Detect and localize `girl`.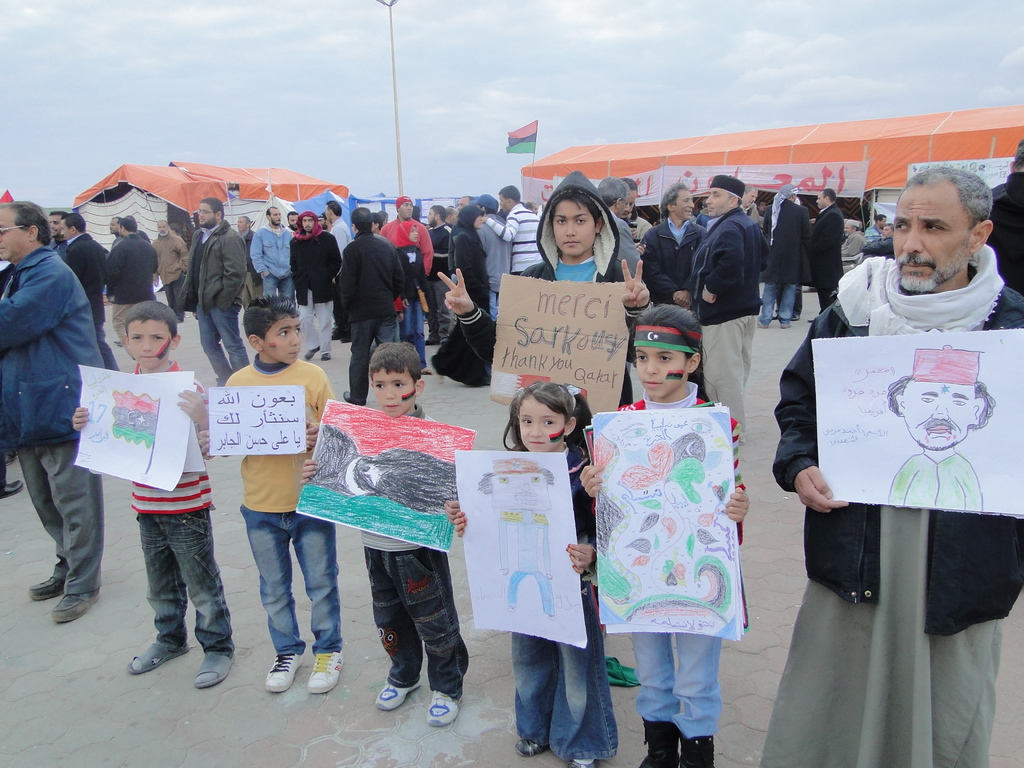
Localized at x1=455, y1=376, x2=618, y2=767.
